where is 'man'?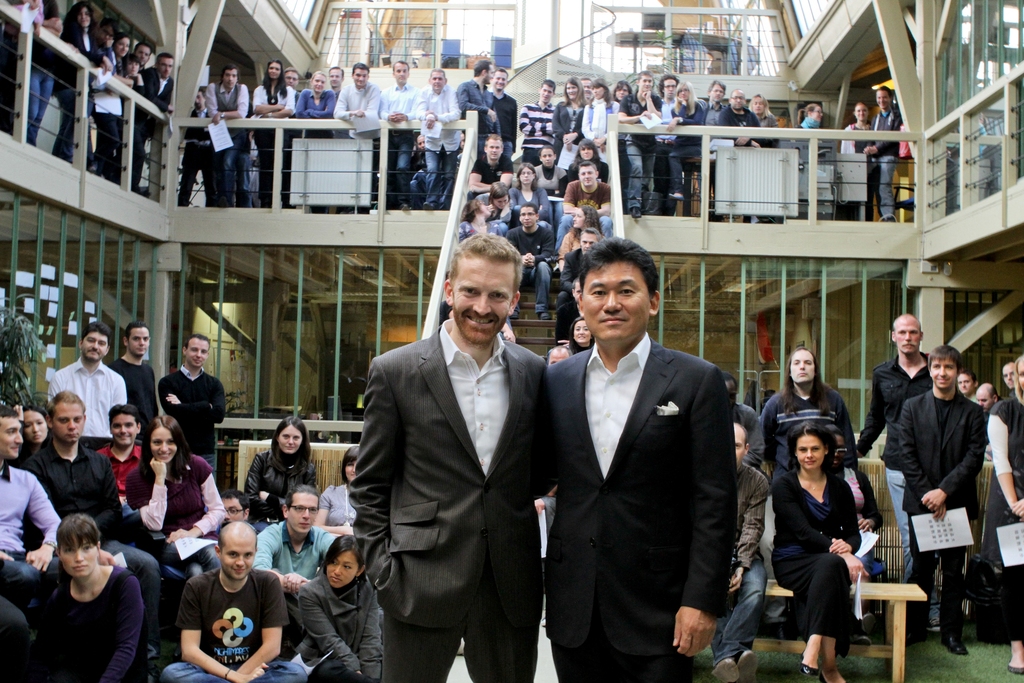
detection(0, 406, 70, 682).
